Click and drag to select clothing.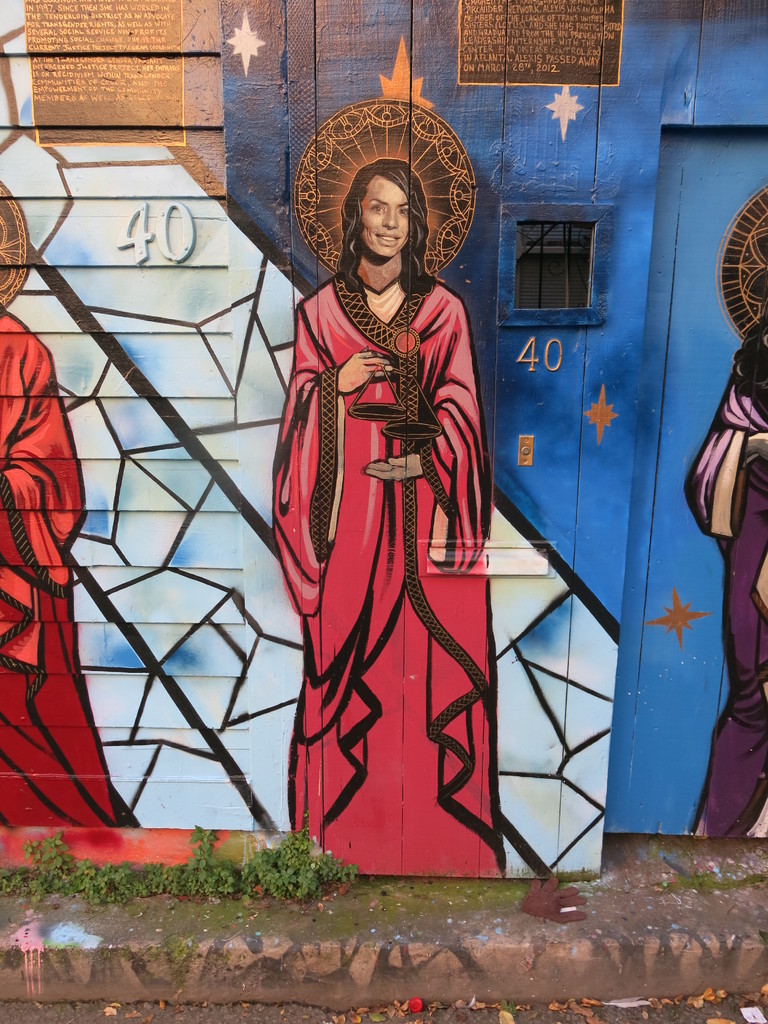
Selection: left=684, top=316, right=764, bottom=846.
